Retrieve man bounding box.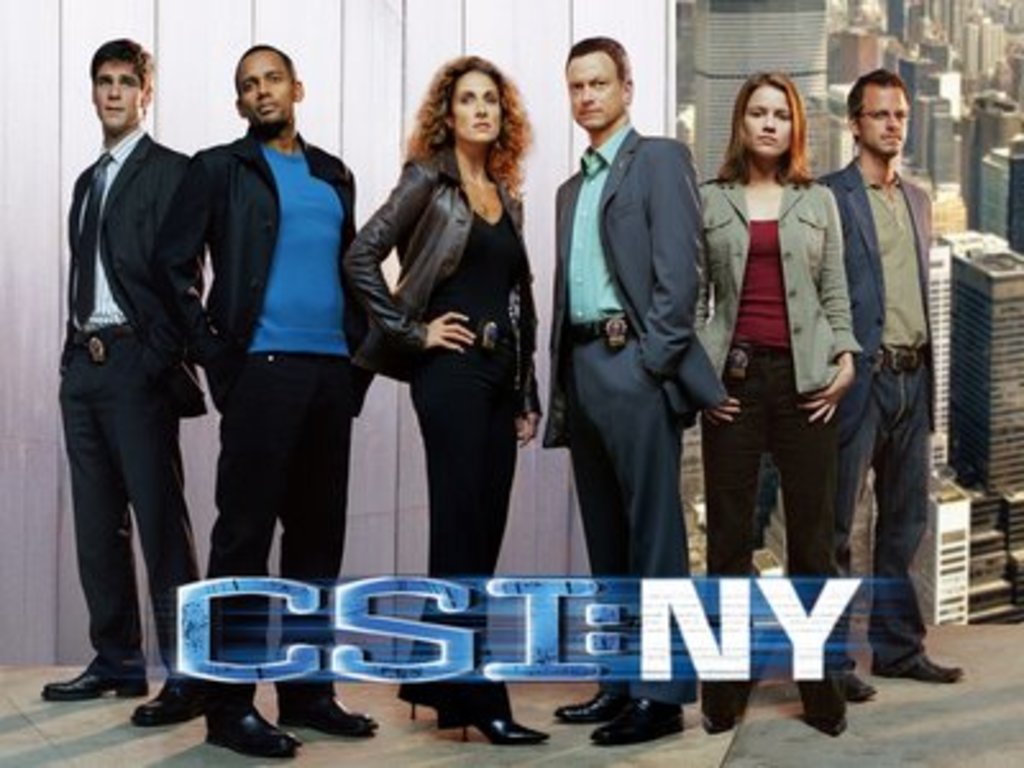
Bounding box: (x1=532, y1=38, x2=740, y2=742).
